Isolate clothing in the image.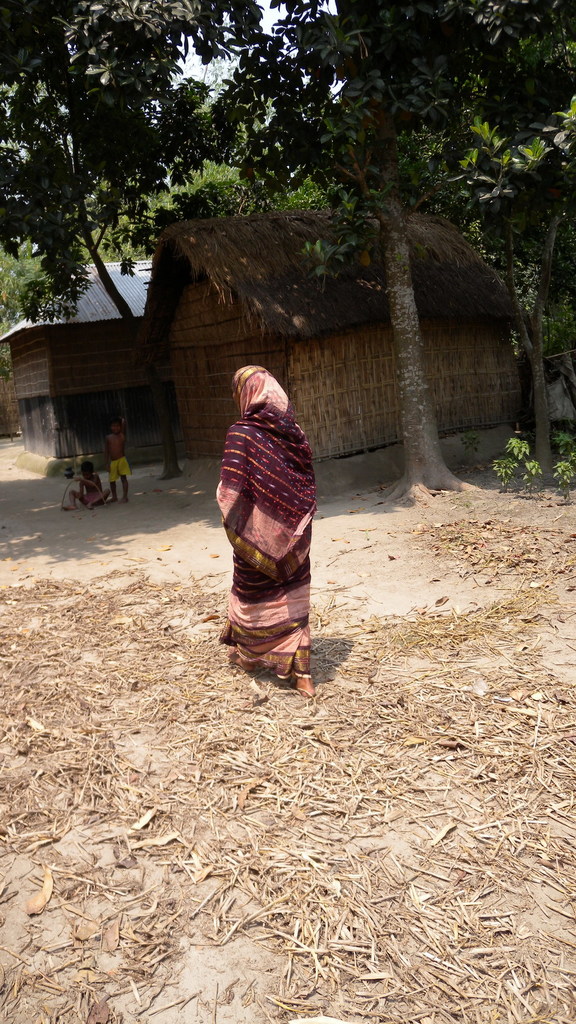
Isolated region: [212, 353, 320, 675].
